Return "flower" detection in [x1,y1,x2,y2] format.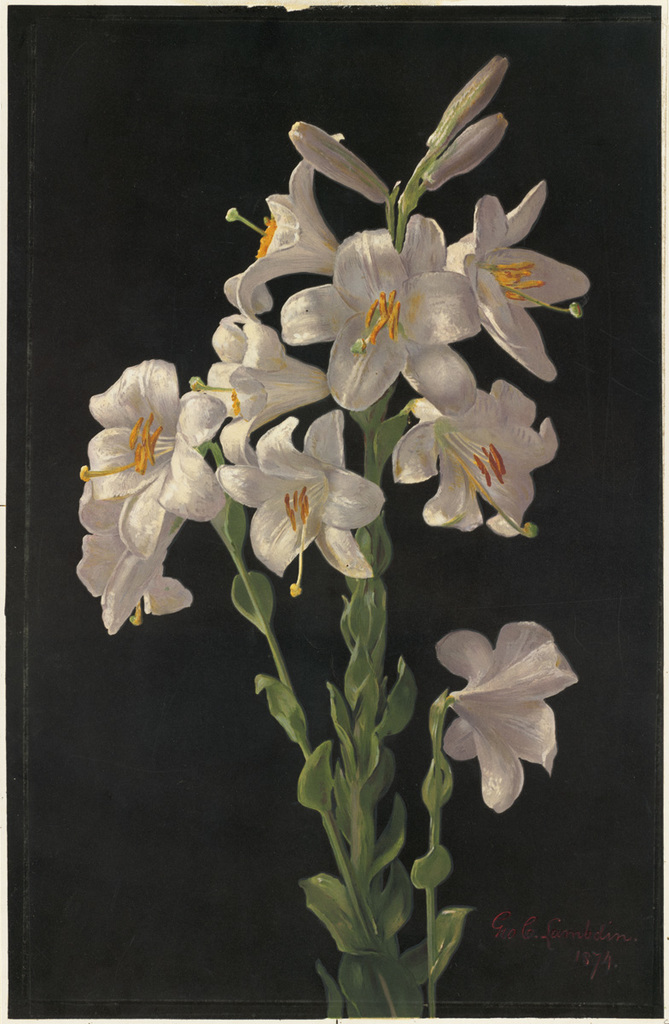
[444,174,588,382].
